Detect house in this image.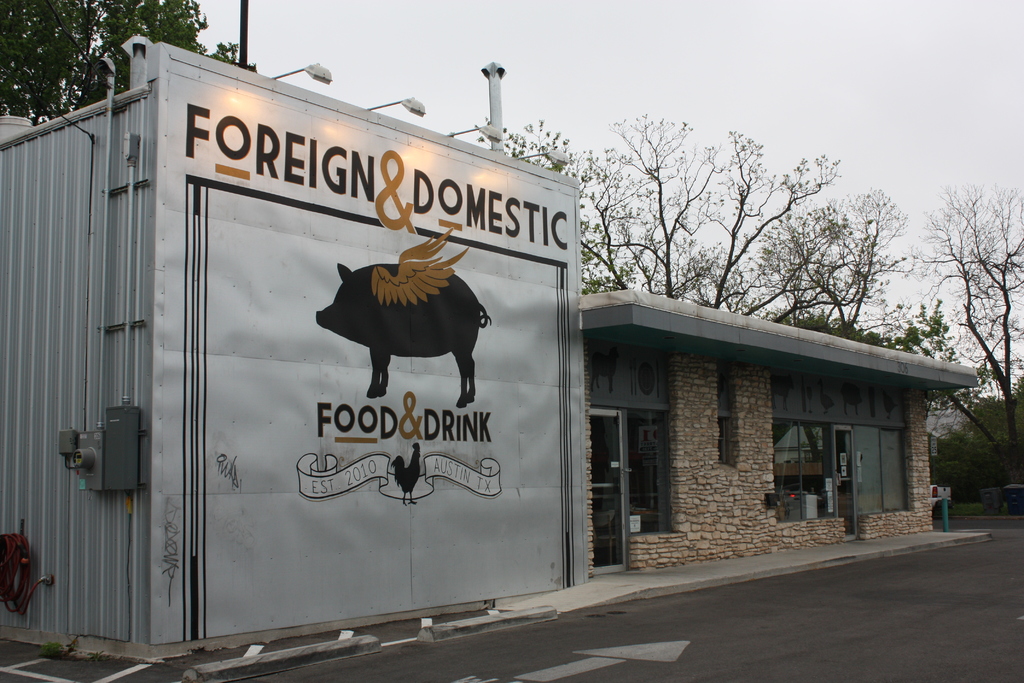
Detection: x1=534, y1=251, x2=949, y2=568.
